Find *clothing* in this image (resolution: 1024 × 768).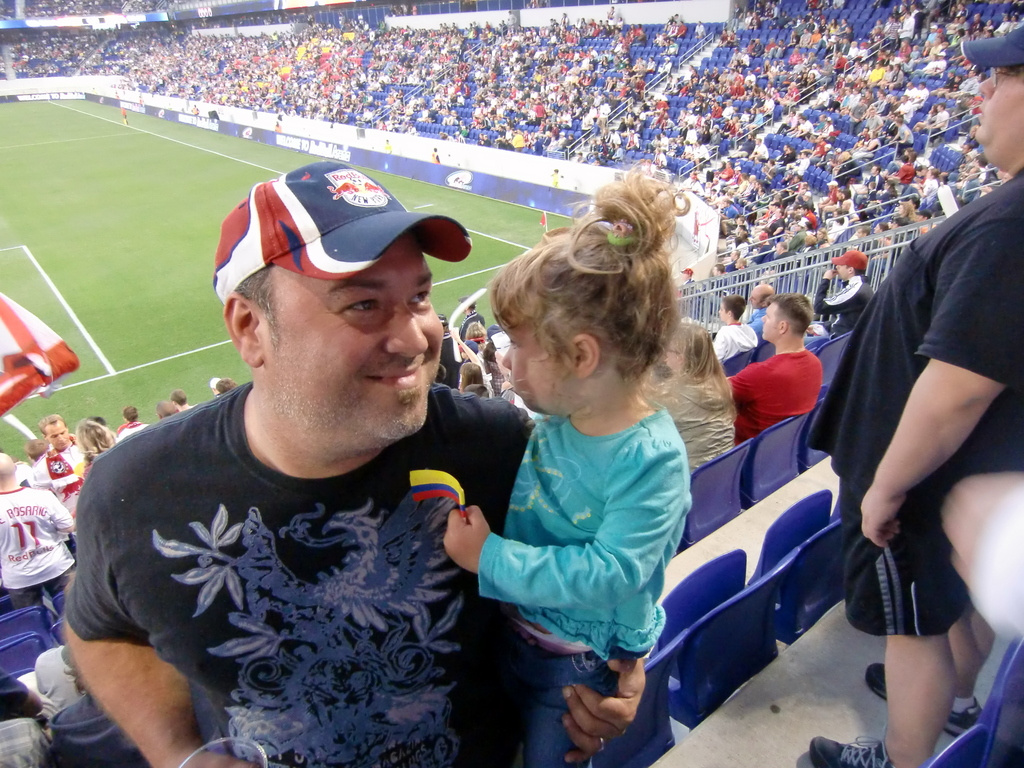
703, 315, 758, 363.
